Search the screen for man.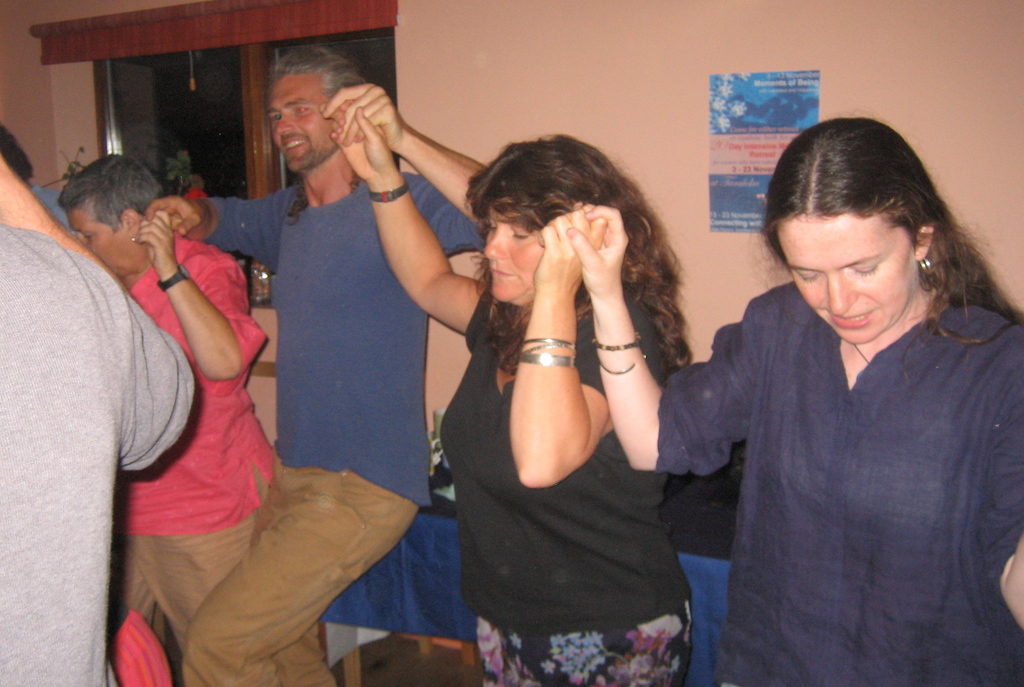
Found at x1=147 y1=48 x2=490 y2=686.
